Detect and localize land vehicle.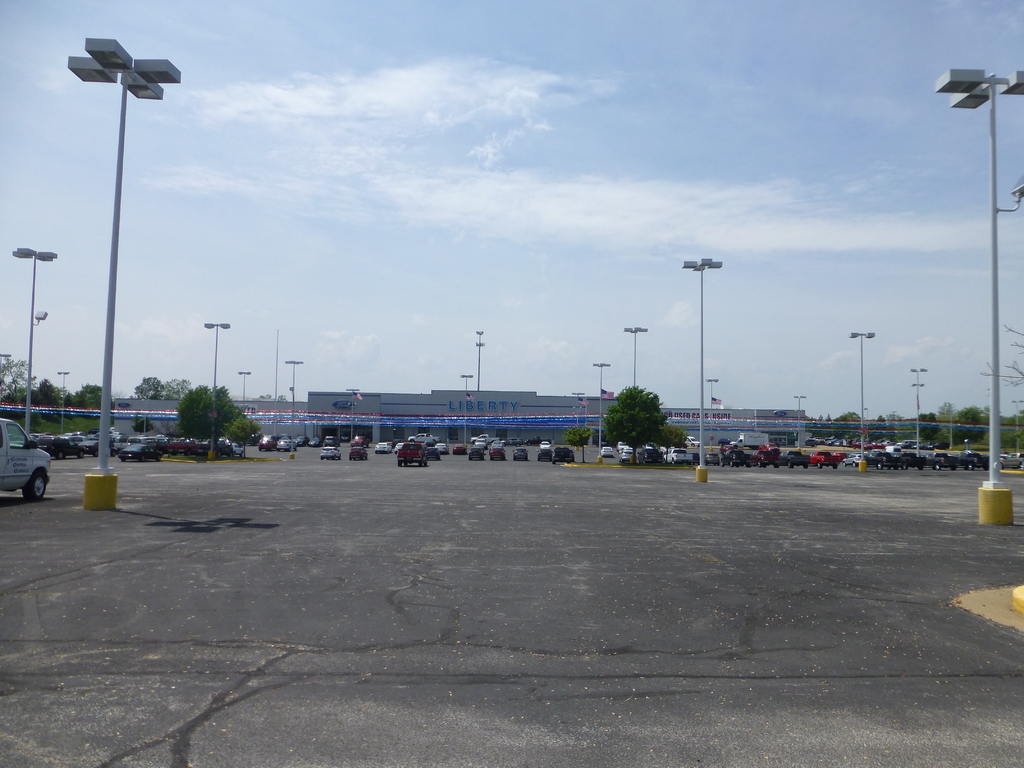
Localized at region(685, 436, 695, 445).
